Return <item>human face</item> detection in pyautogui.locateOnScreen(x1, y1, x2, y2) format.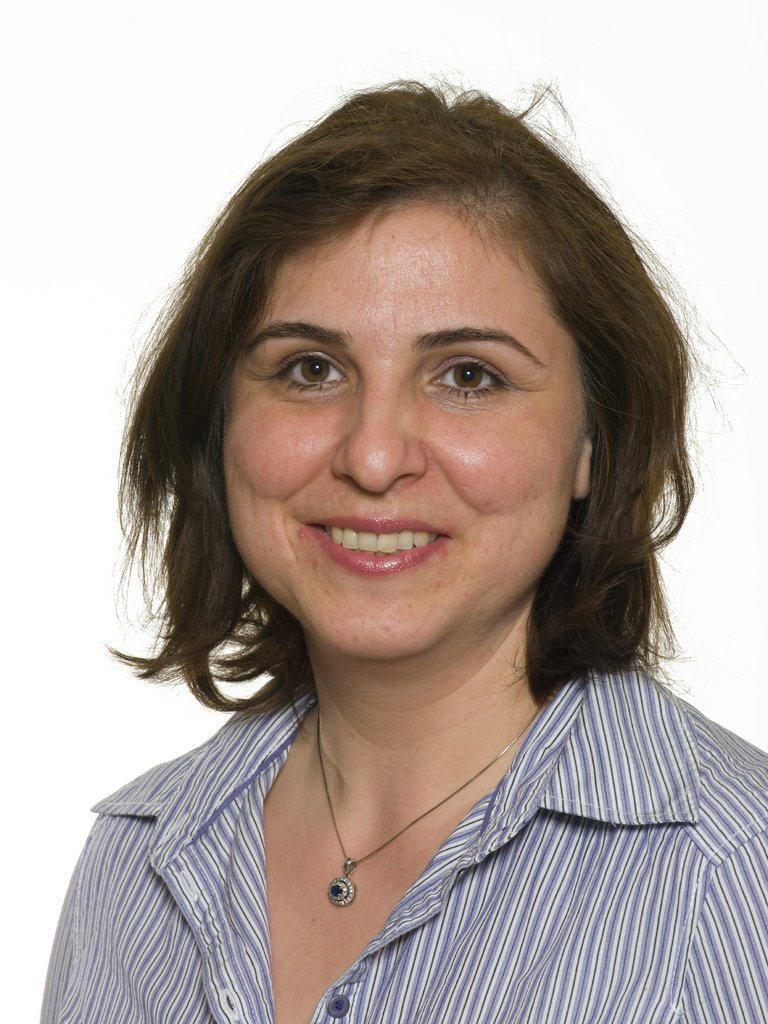
pyautogui.locateOnScreen(220, 197, 590, 664).
